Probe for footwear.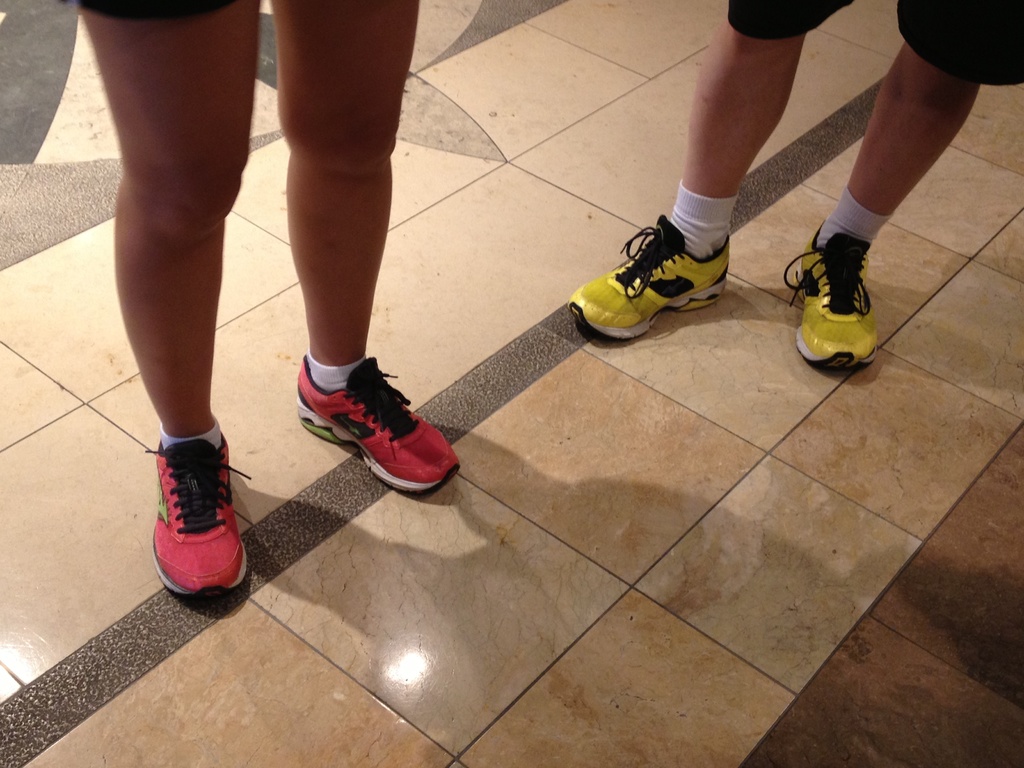
Probe result: 147, 437, 252, 602.
